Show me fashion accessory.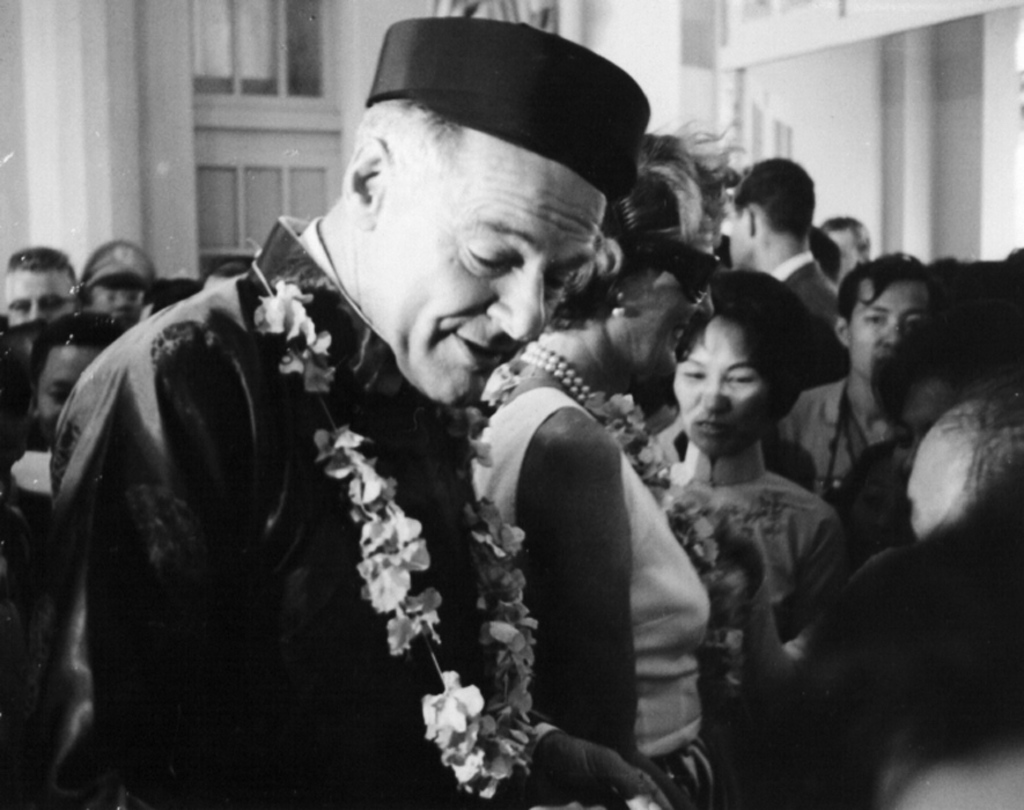
fashion accessory is here: <box>6,295,78,310</box>.
